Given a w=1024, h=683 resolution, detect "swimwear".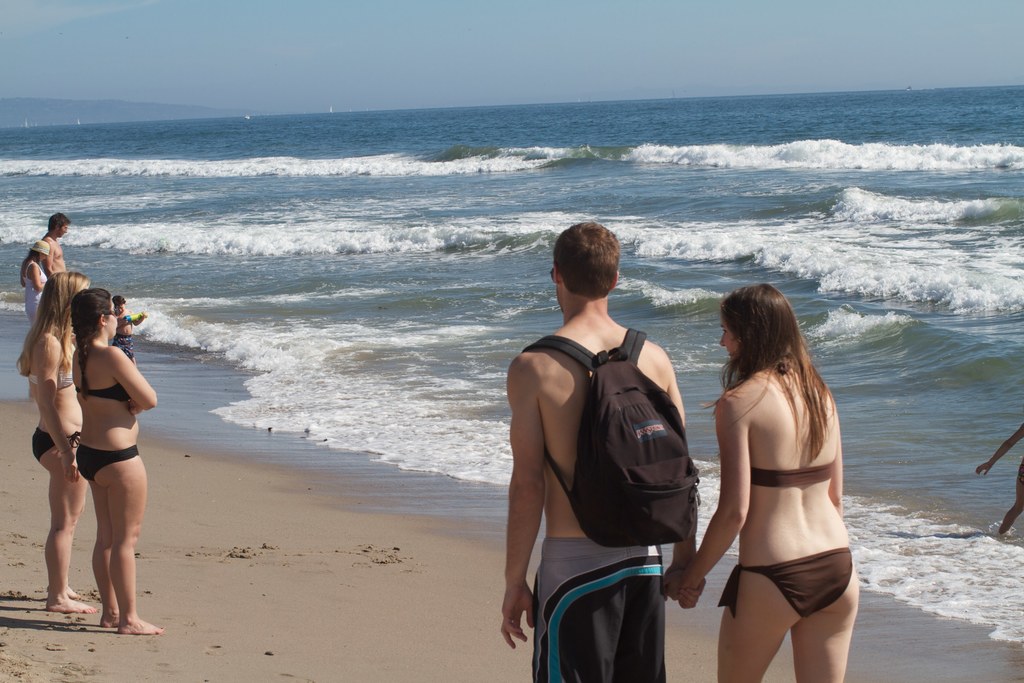
{"x1": 29, "y1": 367, "x2": 76, "y2": 387}.
